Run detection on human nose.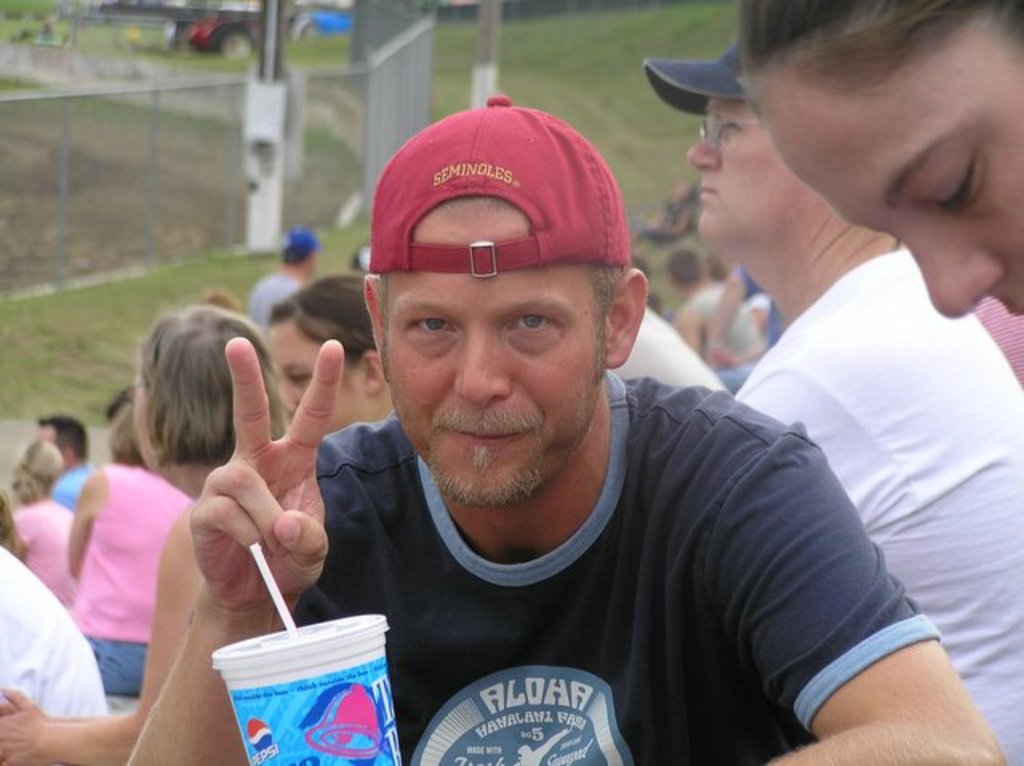
Result: box(454, 331, 510, 411).
